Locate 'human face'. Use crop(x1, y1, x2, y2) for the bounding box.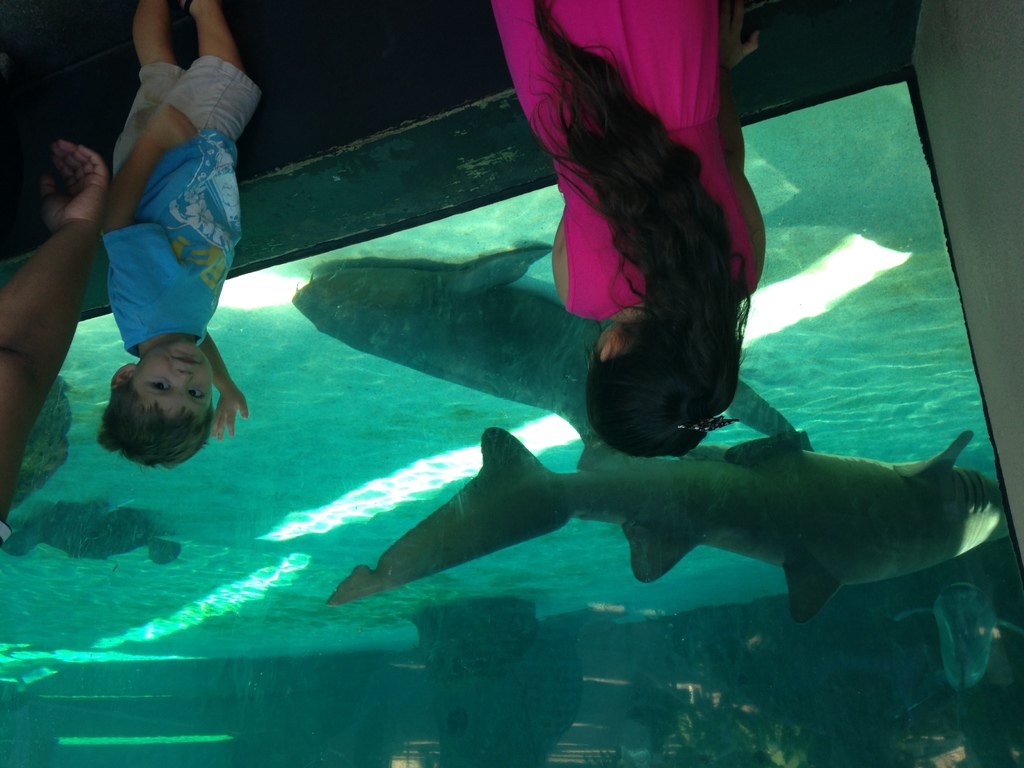
crop(592, 321, 620, 341).
